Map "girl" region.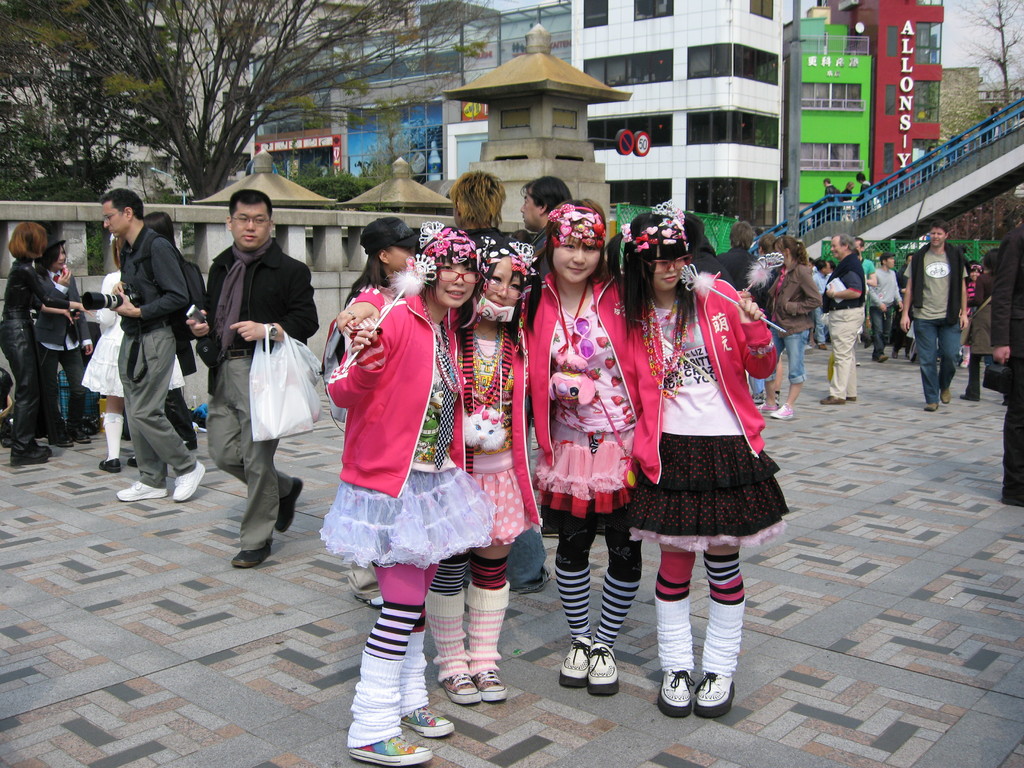
Mapped to 339,234,543,707.
